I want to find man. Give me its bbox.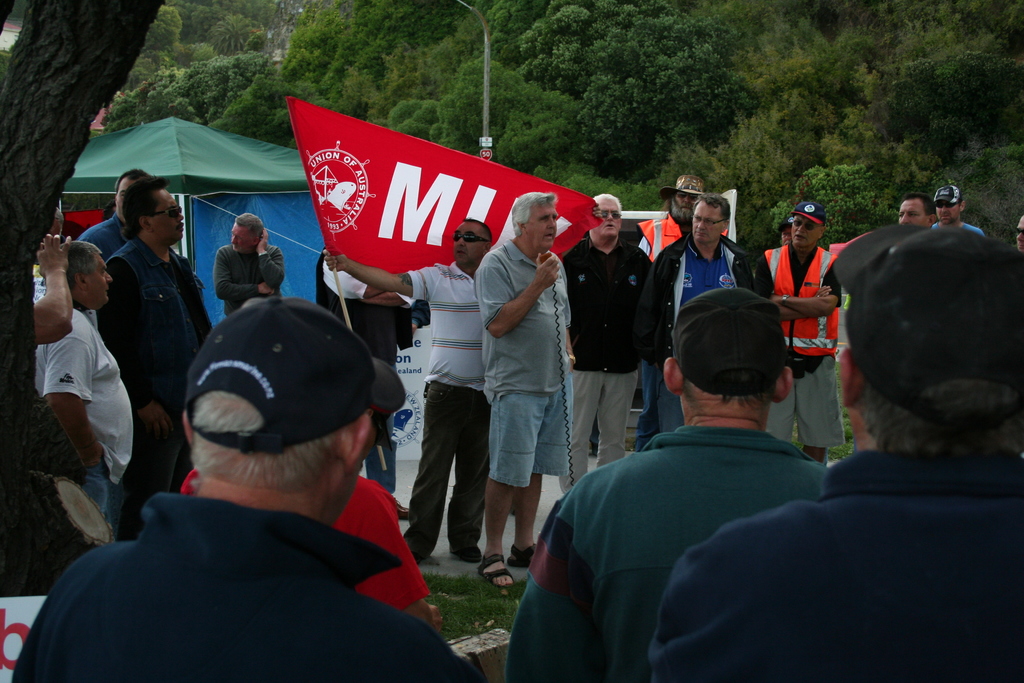
bbox=(474, 192, 575, 589).
